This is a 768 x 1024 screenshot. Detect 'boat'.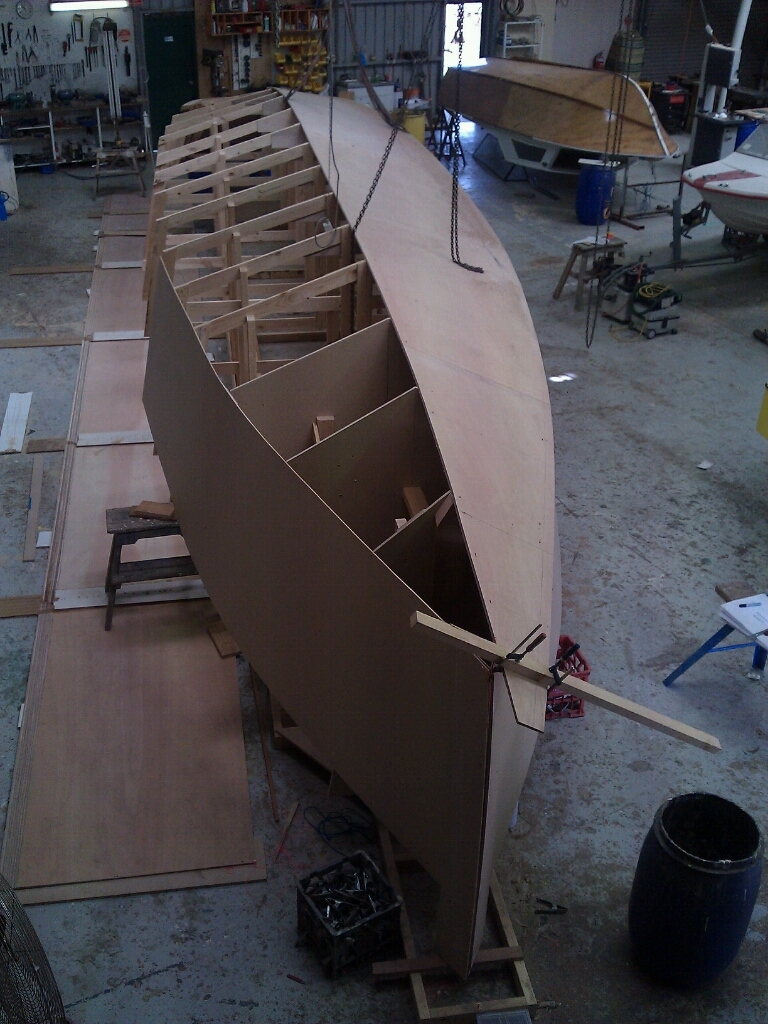
<bbox>130, 75, 719, 984</bbox>.
